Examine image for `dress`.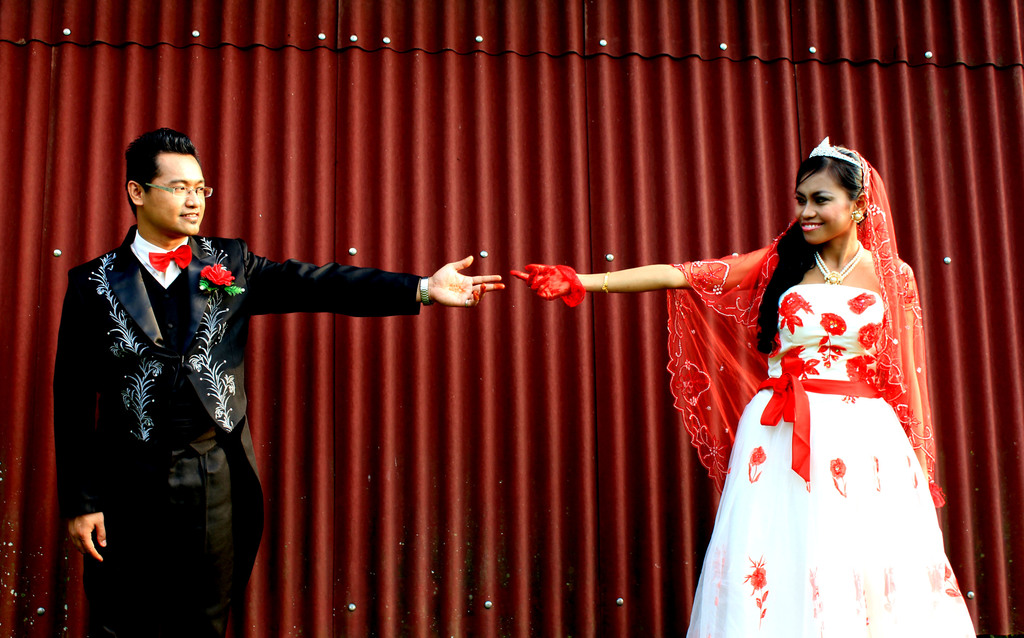
Examination result: x1=684, y1=283, x2=975, y2=637.
